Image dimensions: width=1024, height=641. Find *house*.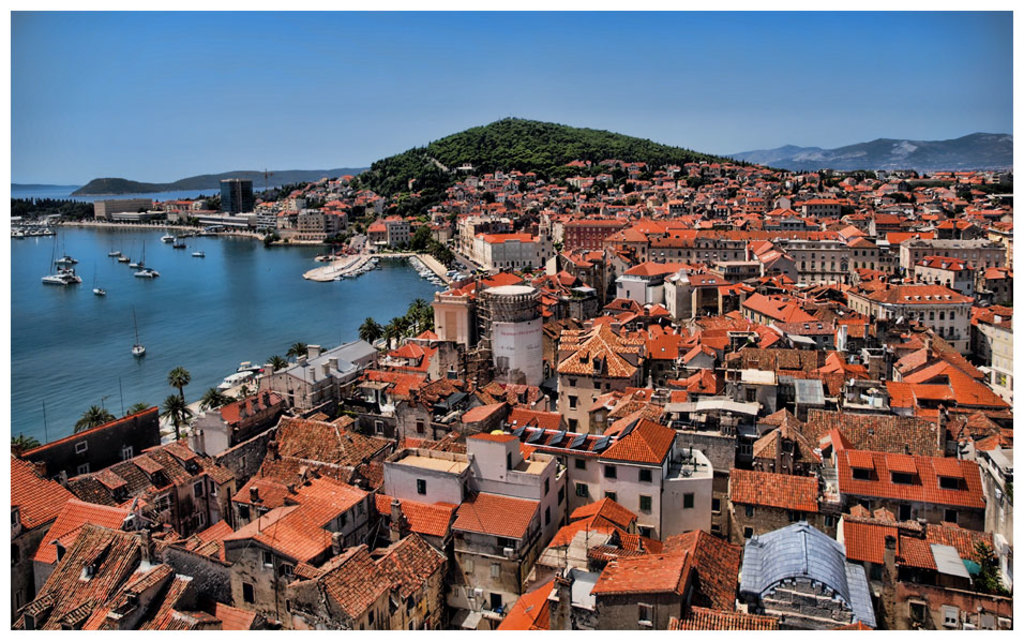
(x1=650, y1=332, x2=695, y2=373).
